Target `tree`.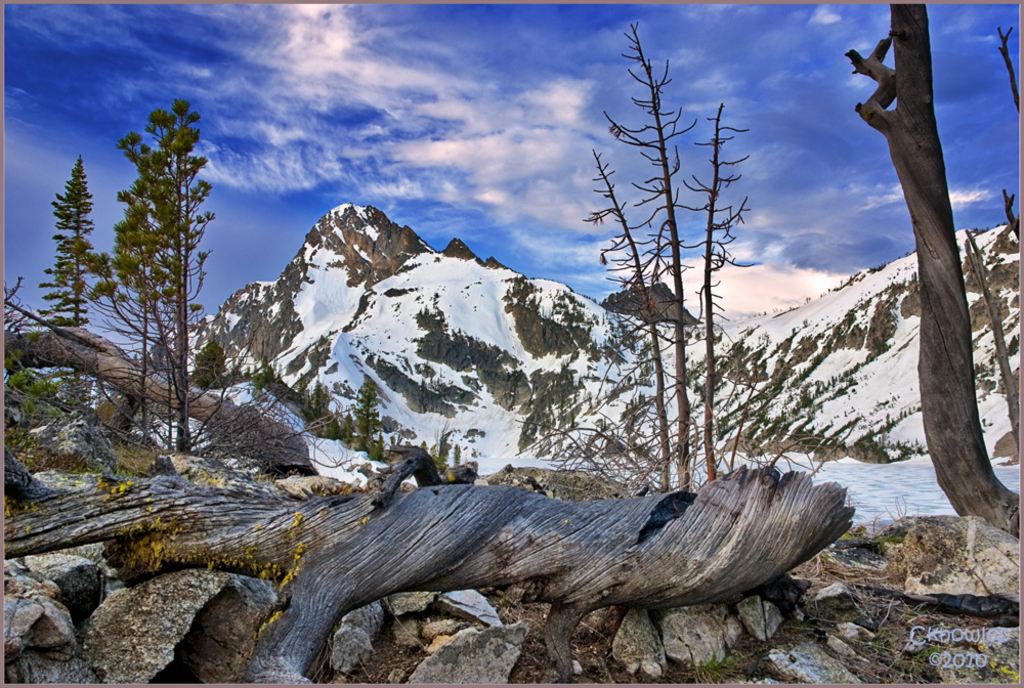
Target region: (left=682, top=96, right=830, bottom=493).
